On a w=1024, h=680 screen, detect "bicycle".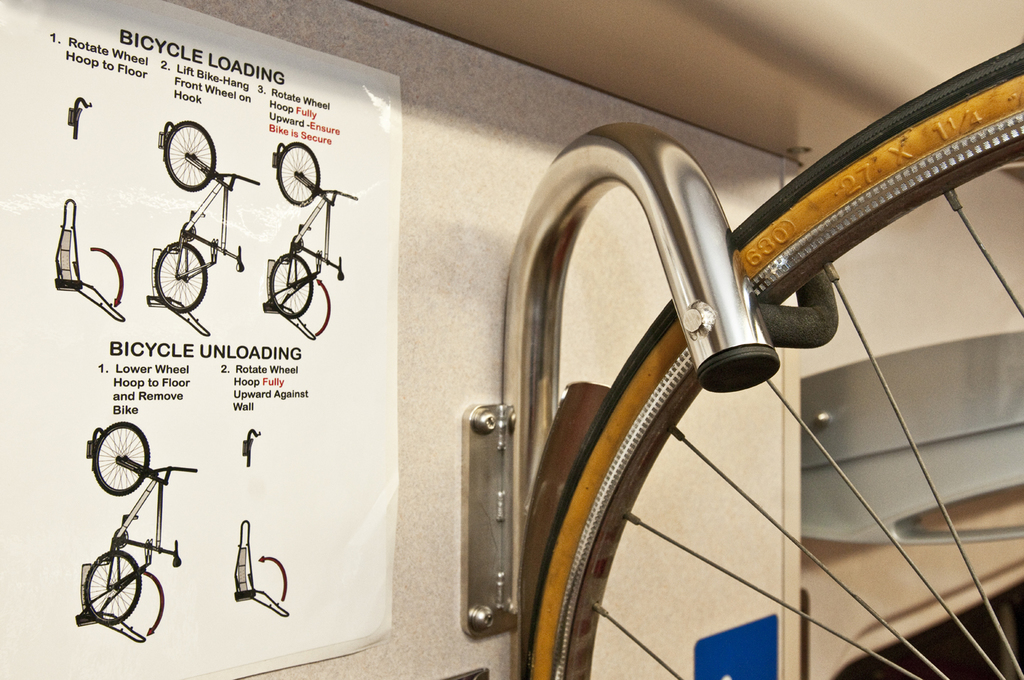
(267,142,361,320).
